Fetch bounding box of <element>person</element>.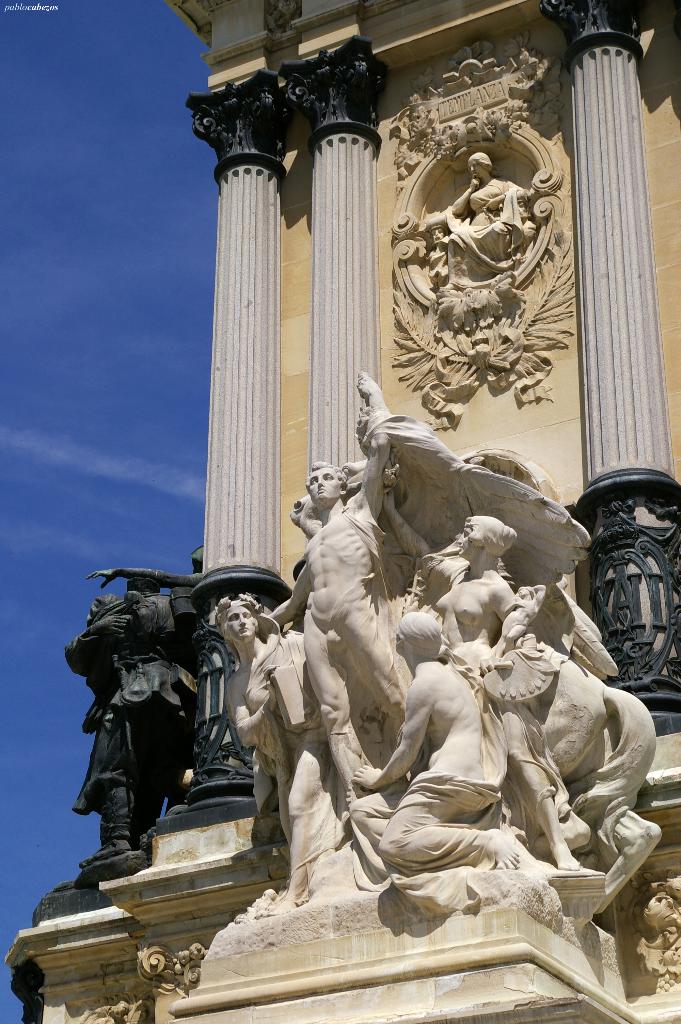
Bbox: 224:593:327:915.
